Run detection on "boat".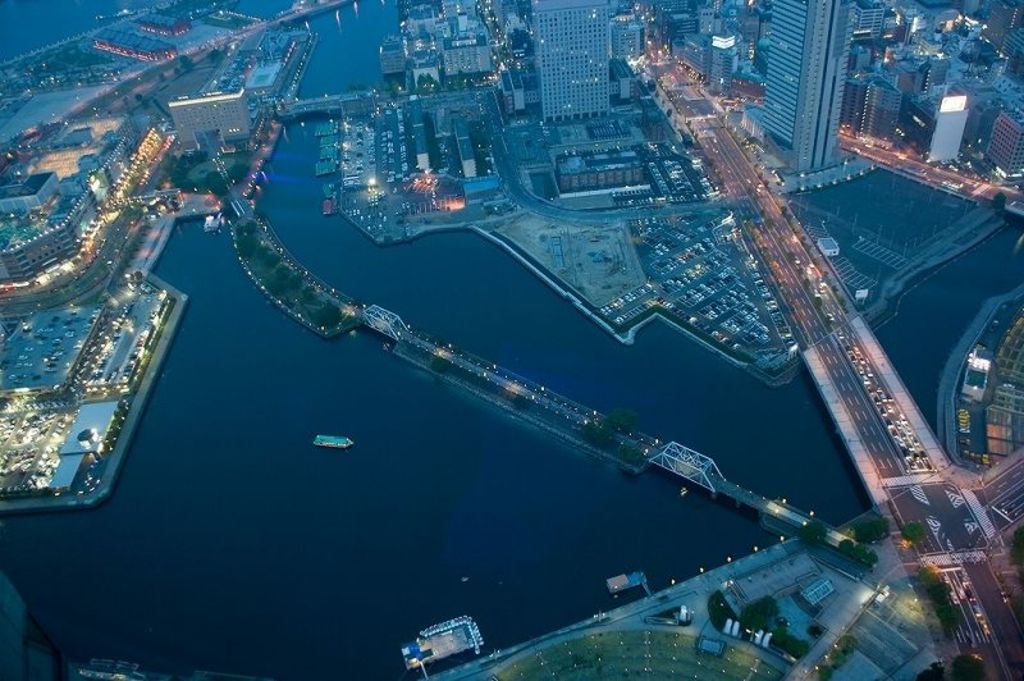
Result: rect(403, 616, 490, 671).
